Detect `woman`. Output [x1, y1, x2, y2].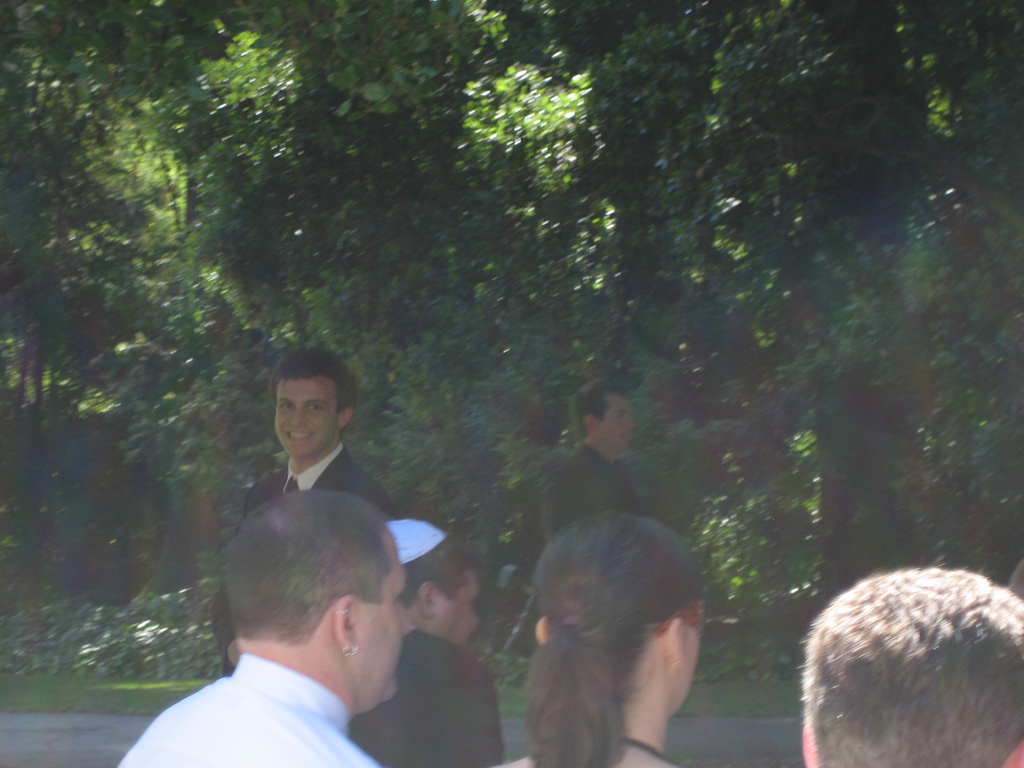
[506, 487, 719, 753].
